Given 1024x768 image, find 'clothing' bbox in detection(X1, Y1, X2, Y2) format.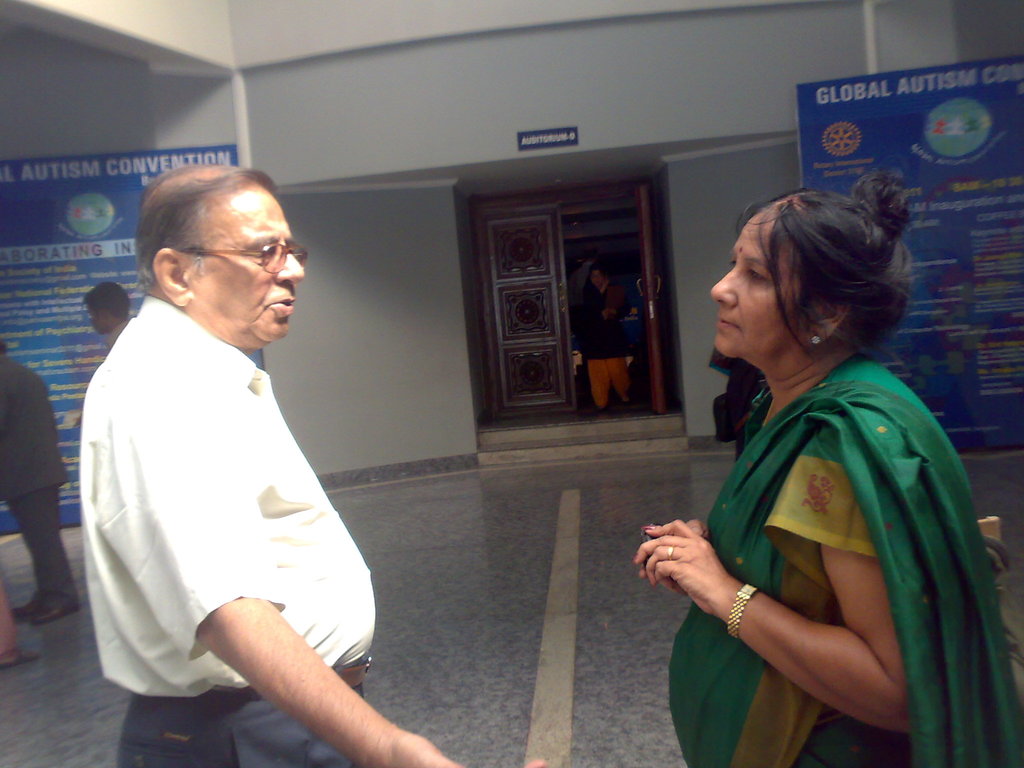
detection(0, 351, 72, 610).
